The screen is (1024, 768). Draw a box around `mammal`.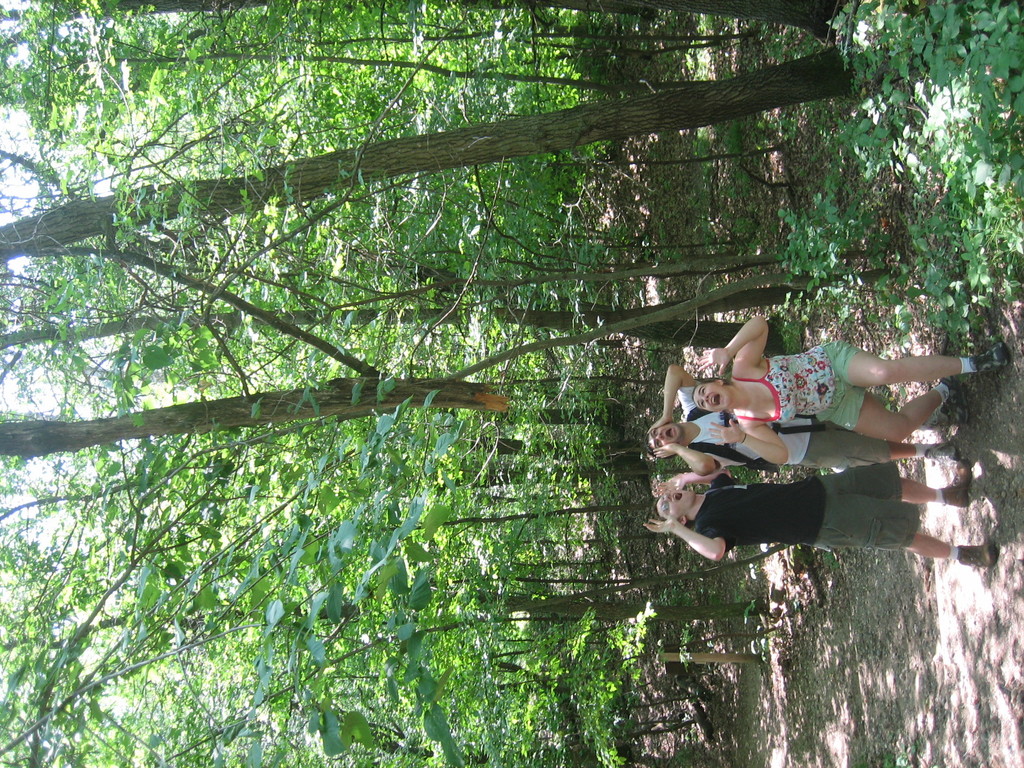
643, 470, 988, 574.
